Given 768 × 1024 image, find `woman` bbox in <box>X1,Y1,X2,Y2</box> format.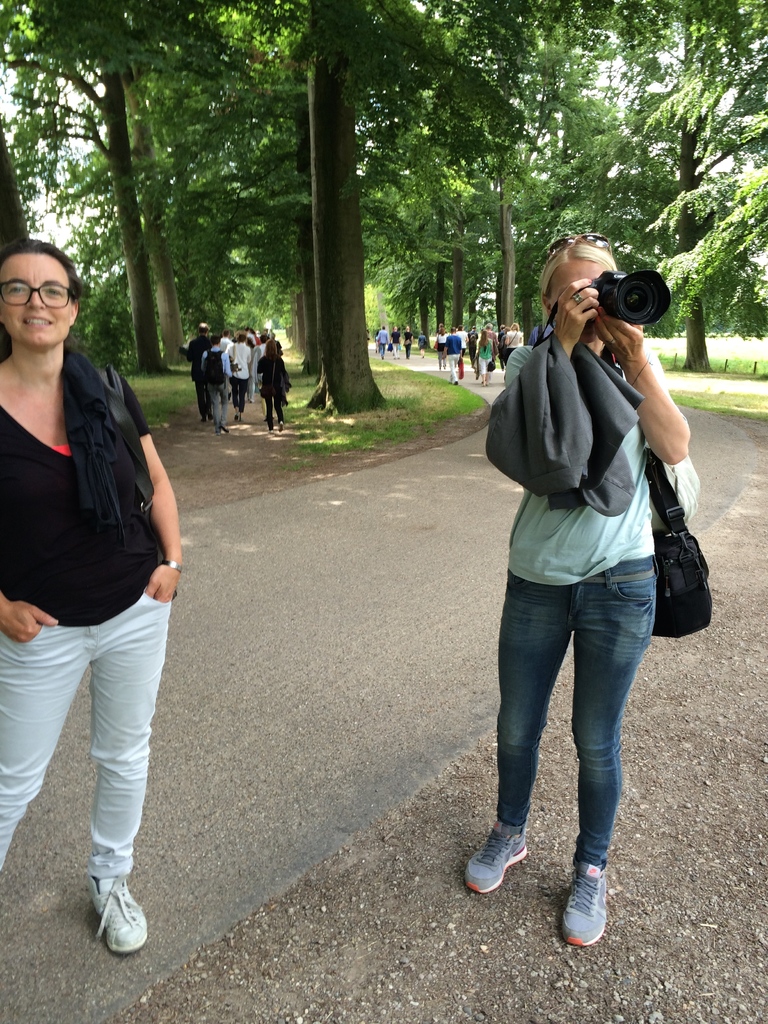
<box>254,337,291,428</box>.
